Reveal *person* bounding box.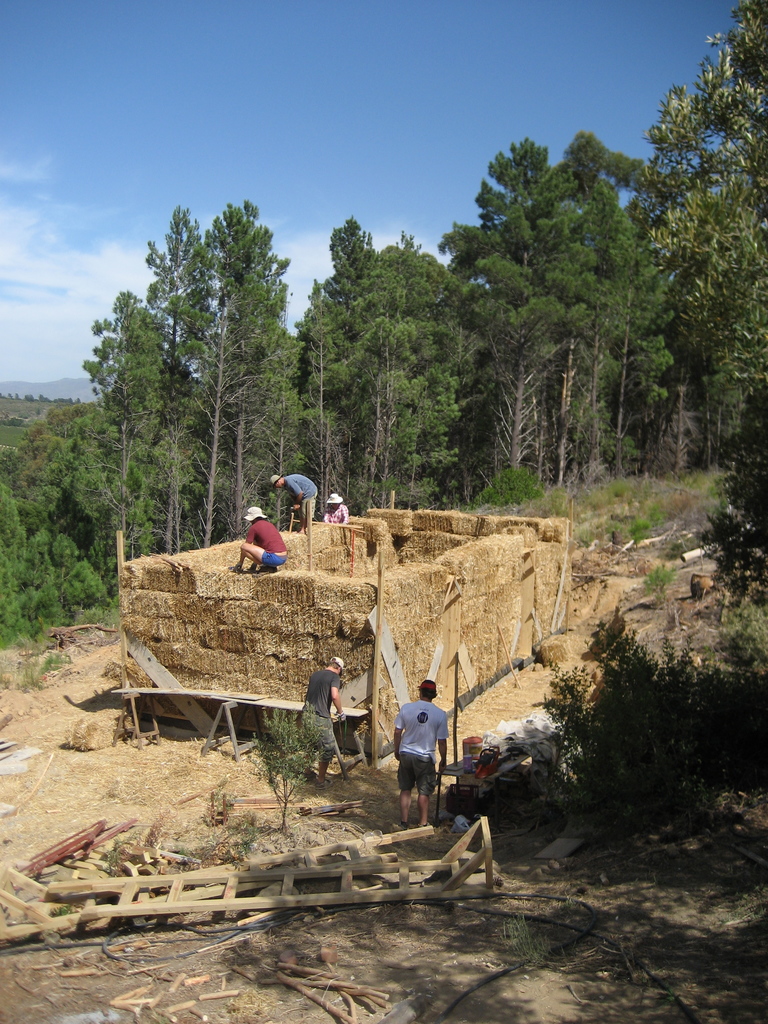
Revealed: box=[293, 655, 344, 783].
